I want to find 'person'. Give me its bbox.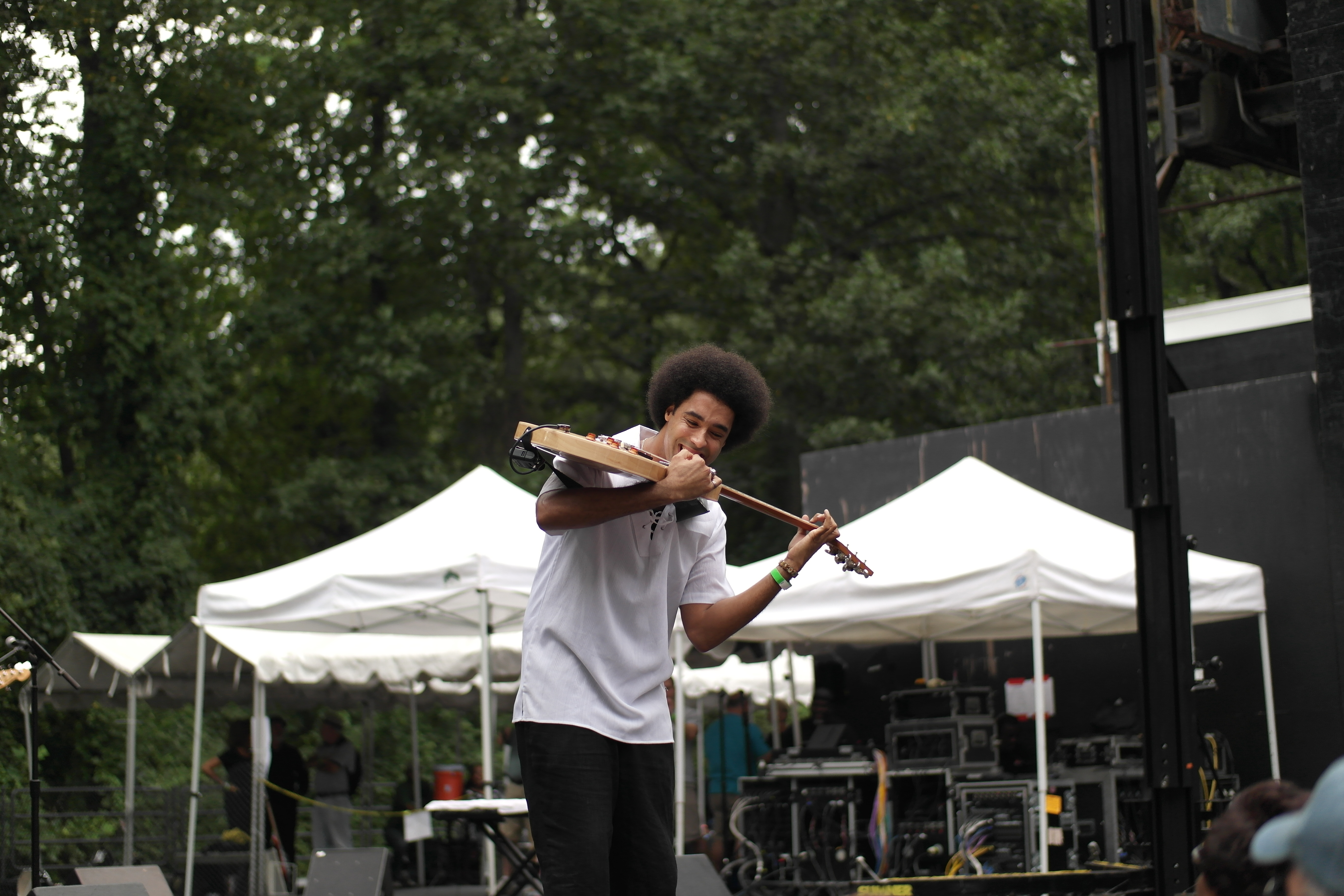
locate(123, 84, 204, 220).
